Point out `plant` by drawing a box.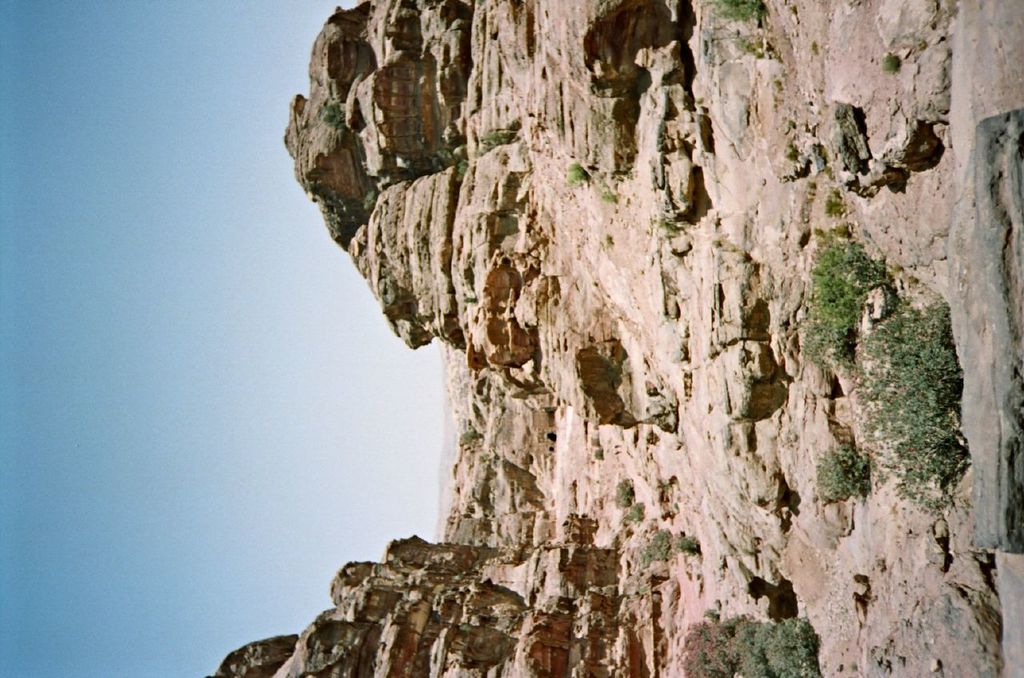
{"left": 626, "top": 502, "right": 643, "bottom": 523}.
